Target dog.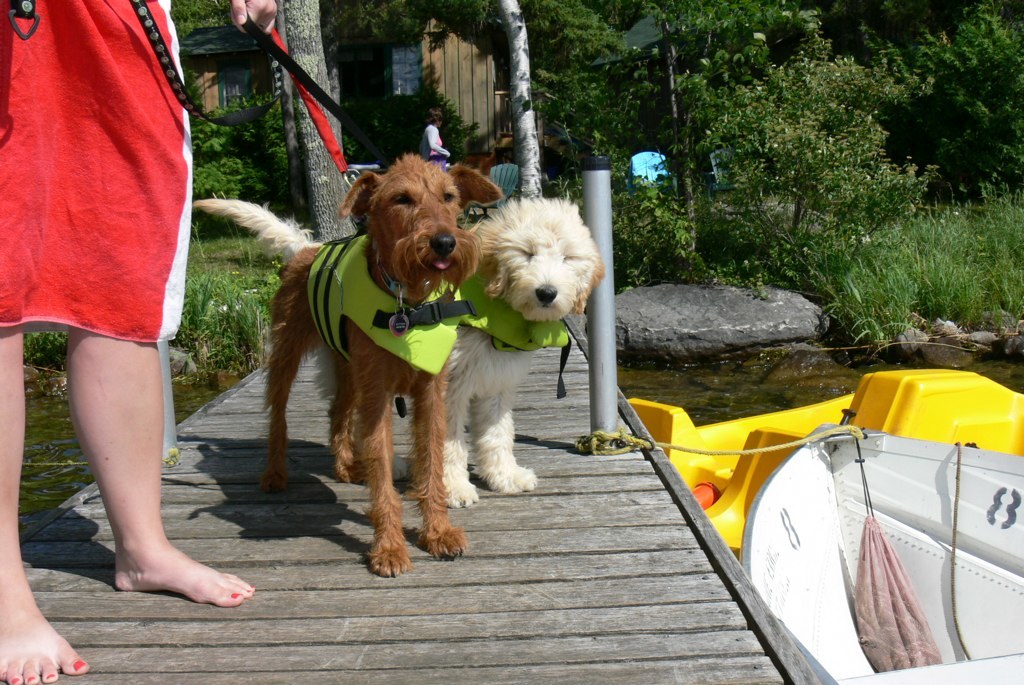
Target region: left=191, top=153, right=502, bottom=581.
